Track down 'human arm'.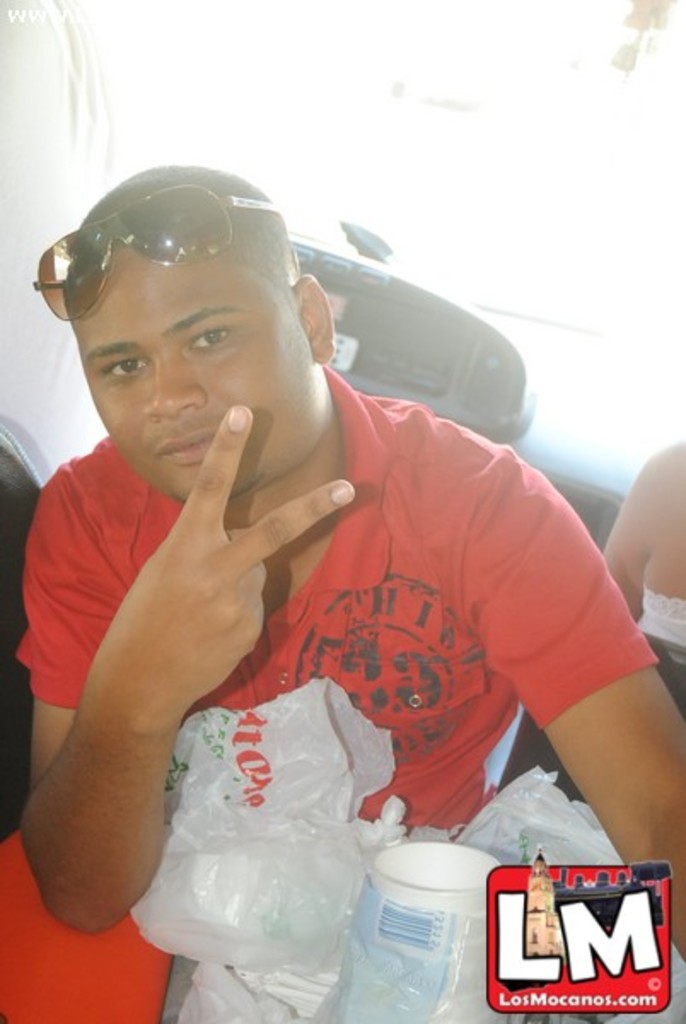
Tracked to <box>582,428,684,628</box>.
